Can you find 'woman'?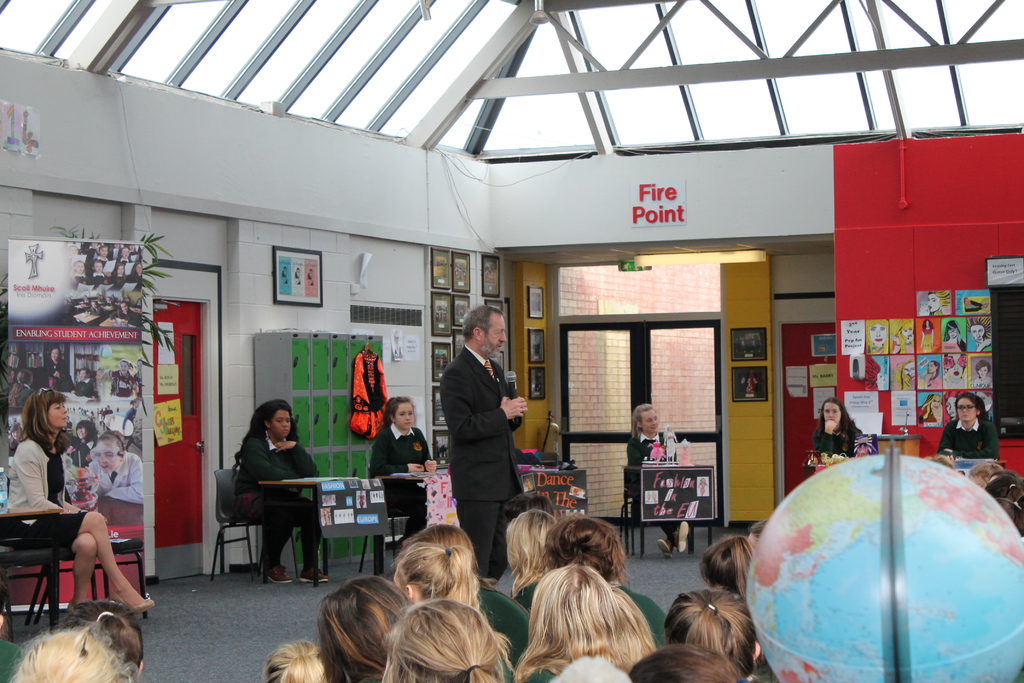
Yes, bounding box: Rect(495, 490, 558, 518).
